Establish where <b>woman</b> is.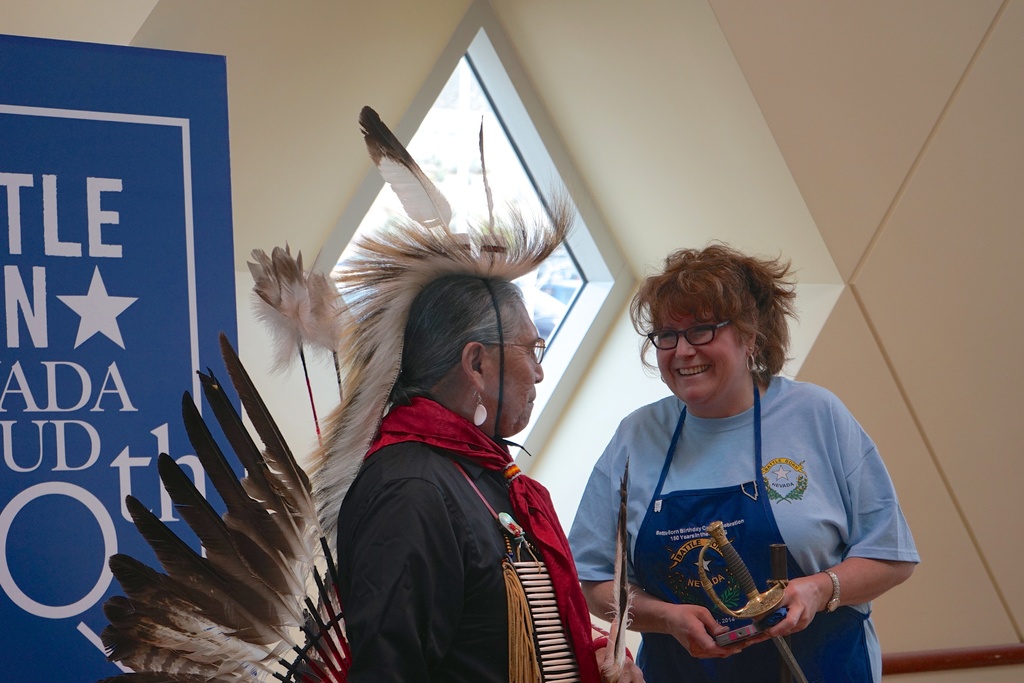
Established at 579, 227, 909, 682.
